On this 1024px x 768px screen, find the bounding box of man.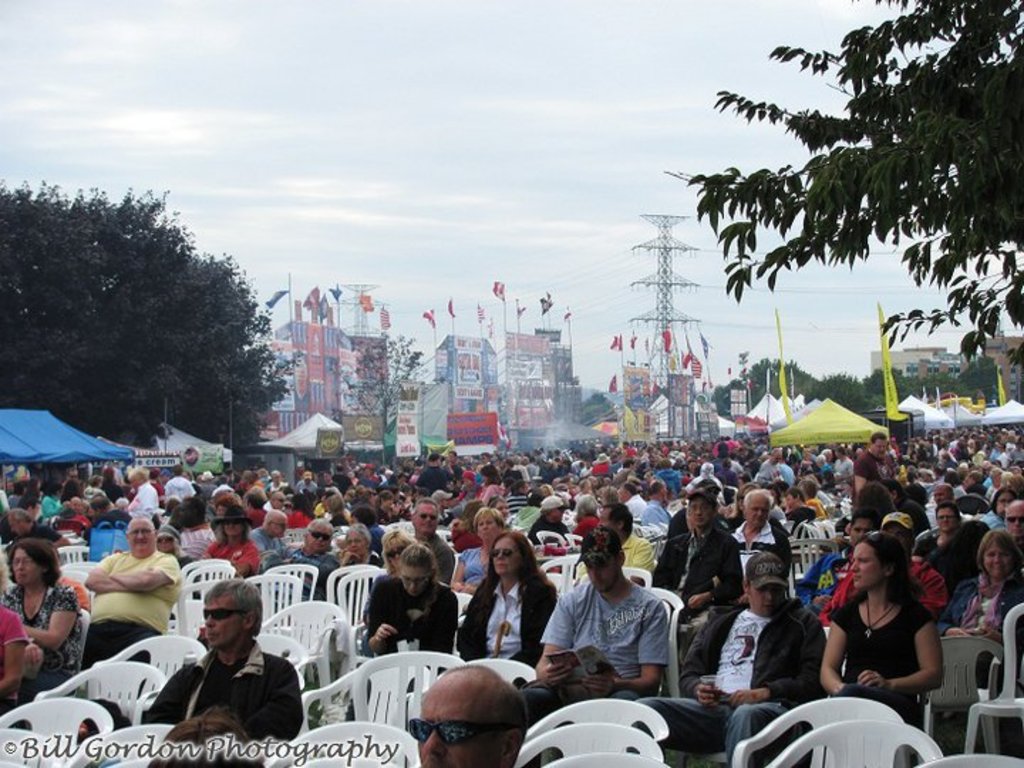
Bounding box: Rect(250, 508, 292, 566).
